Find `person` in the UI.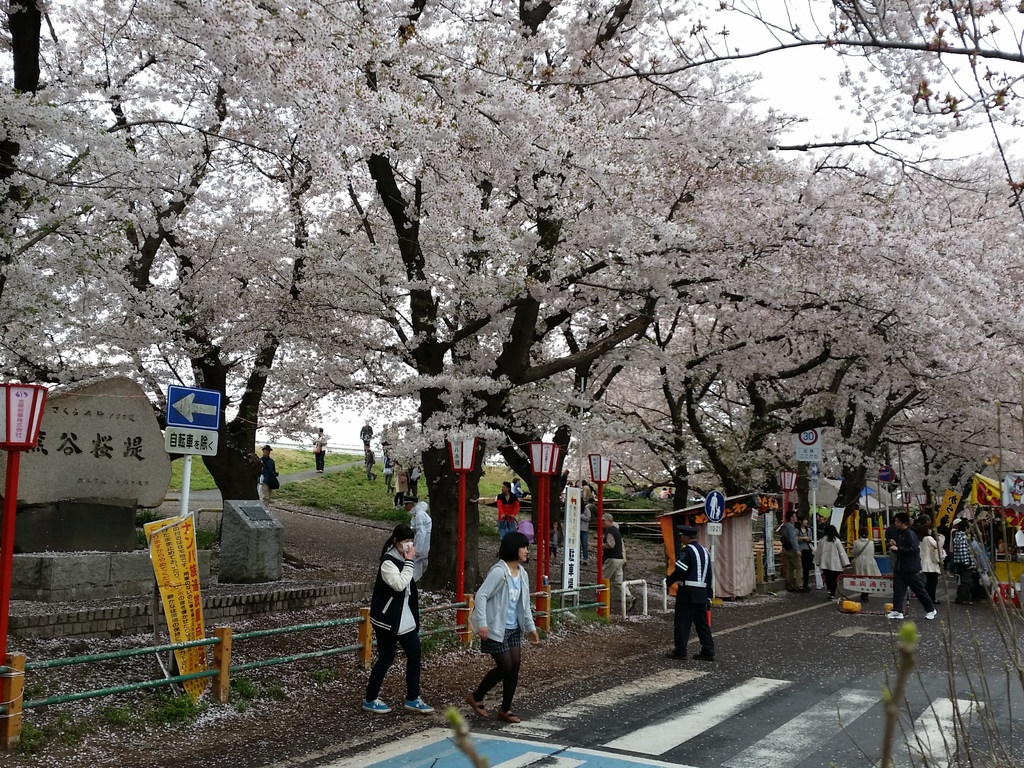
UI element at [381,444,401,488].
